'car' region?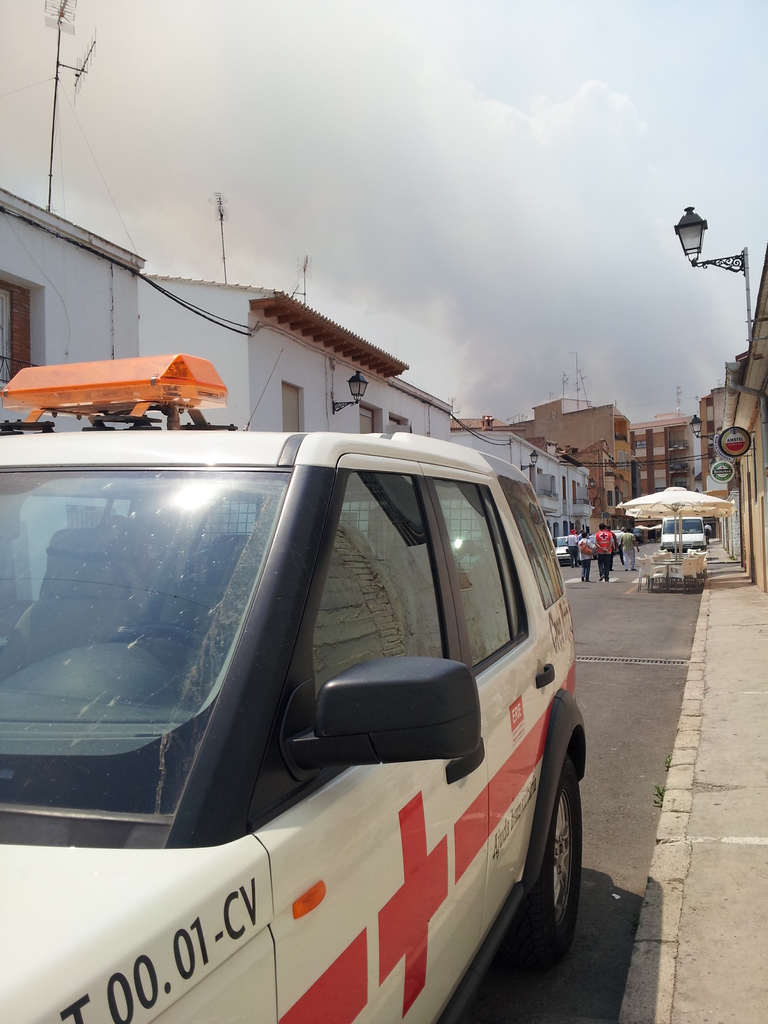
locate(659, 515, 708, 568)
